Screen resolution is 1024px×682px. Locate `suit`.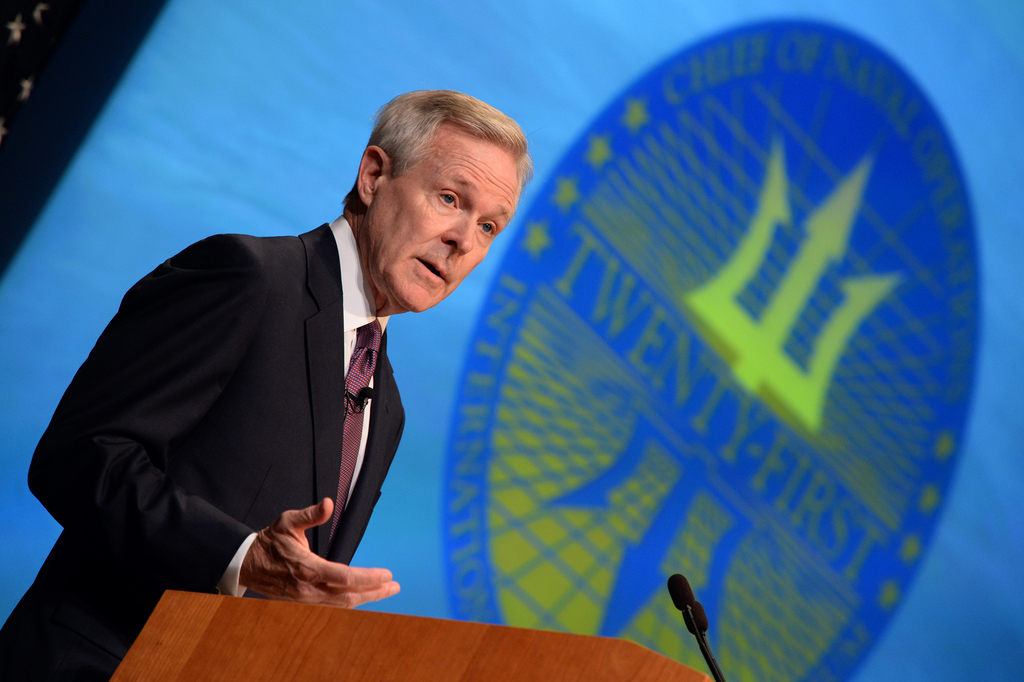
box(49, 165, 503, 624).
